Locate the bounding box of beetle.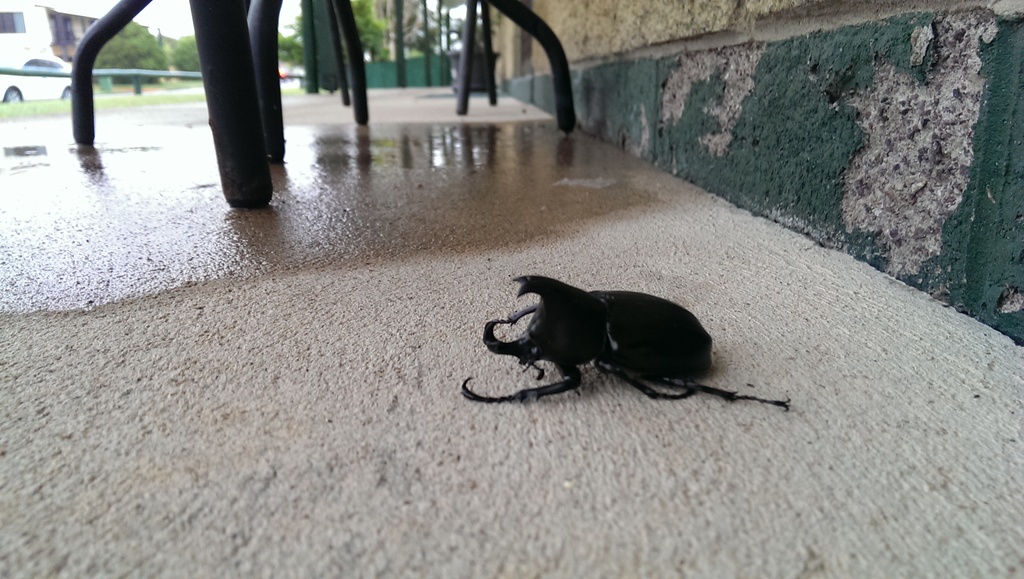
Bounding box: pyautogui.locateOnScreen(475, 263, 792, 412).
